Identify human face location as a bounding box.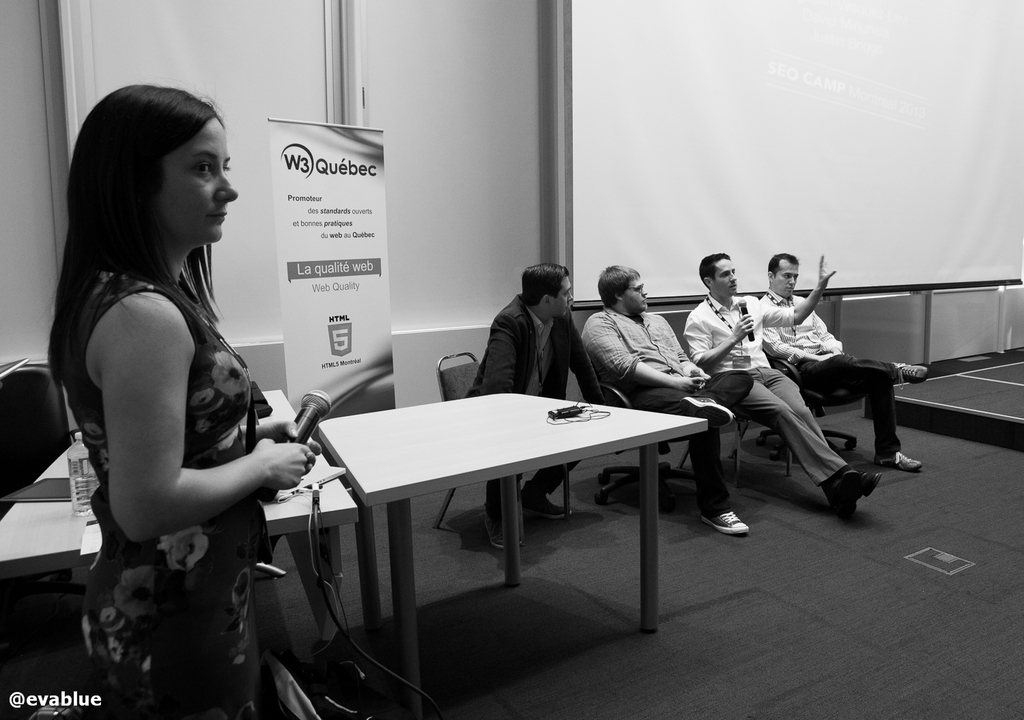
622, 277, 651, 314.
